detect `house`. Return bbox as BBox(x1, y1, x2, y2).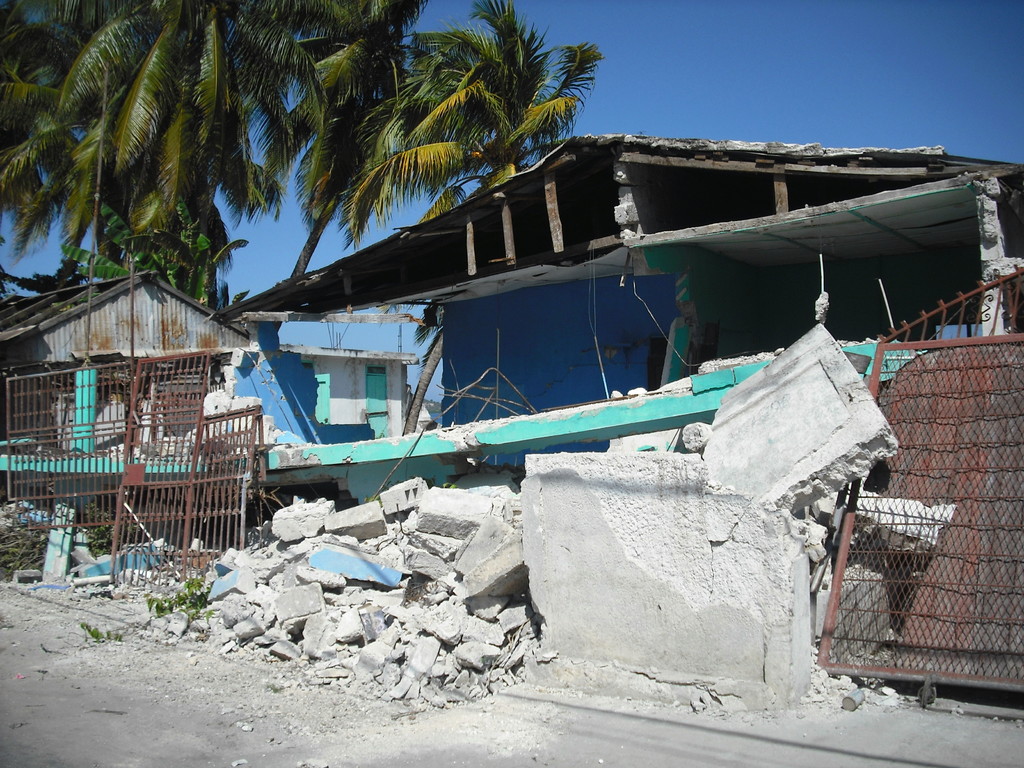
BBox(1, 264, 266, 467).
